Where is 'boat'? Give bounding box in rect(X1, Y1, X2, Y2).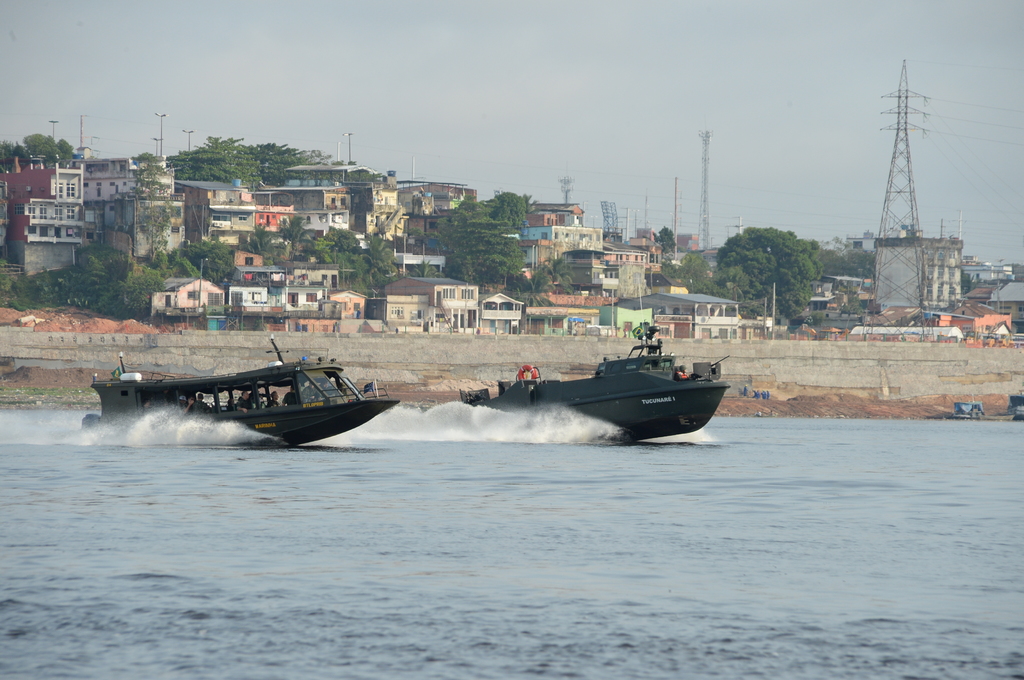
rect(452, 283, 734, 442).
